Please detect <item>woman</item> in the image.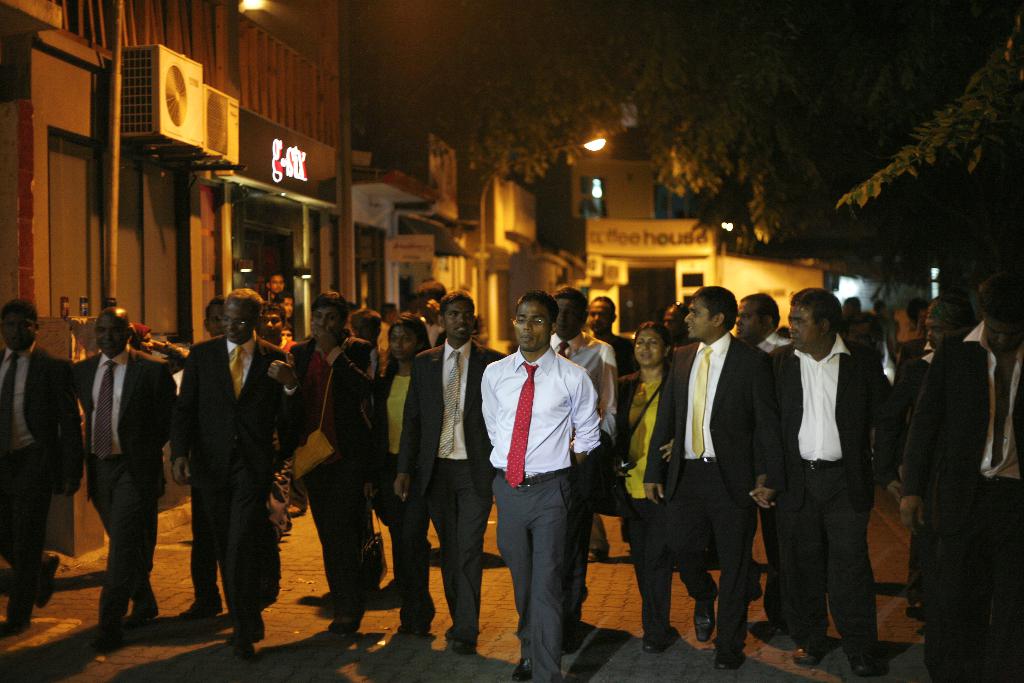
356/317/440/645.
